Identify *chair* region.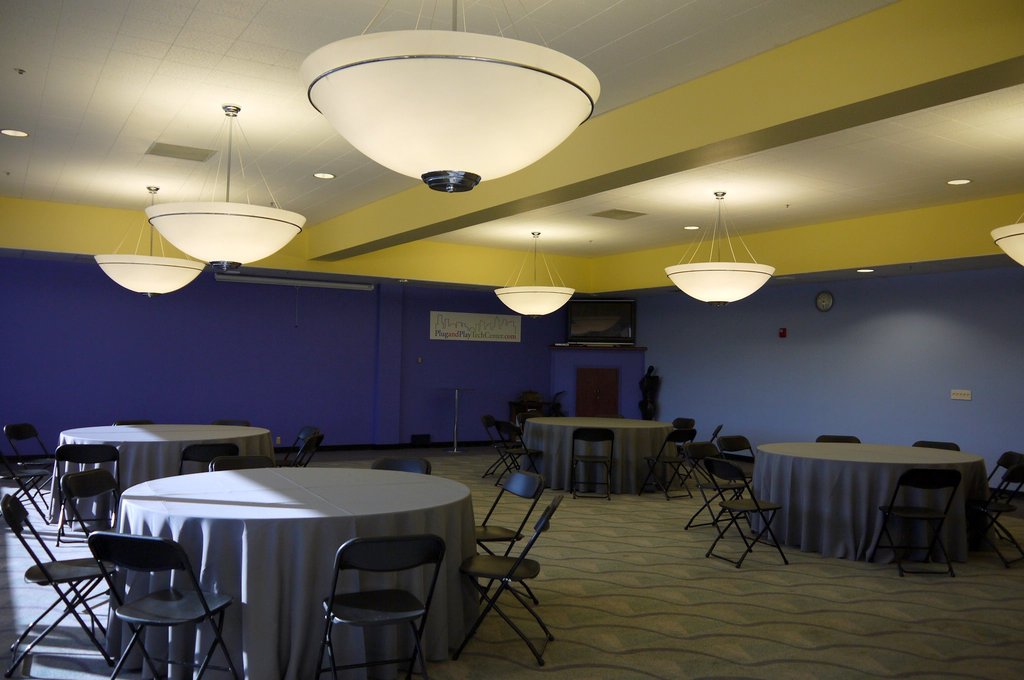
Region: crop(76, 515, 218, 676).
